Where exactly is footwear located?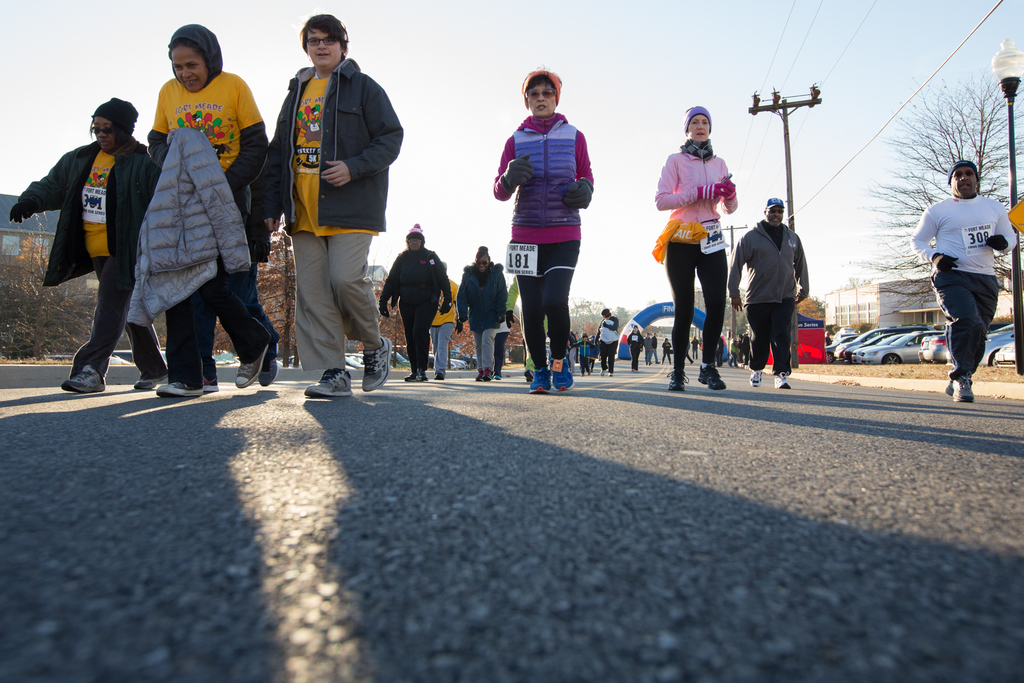
Its bounding box is bbox=(236, 352, 266, 390).
